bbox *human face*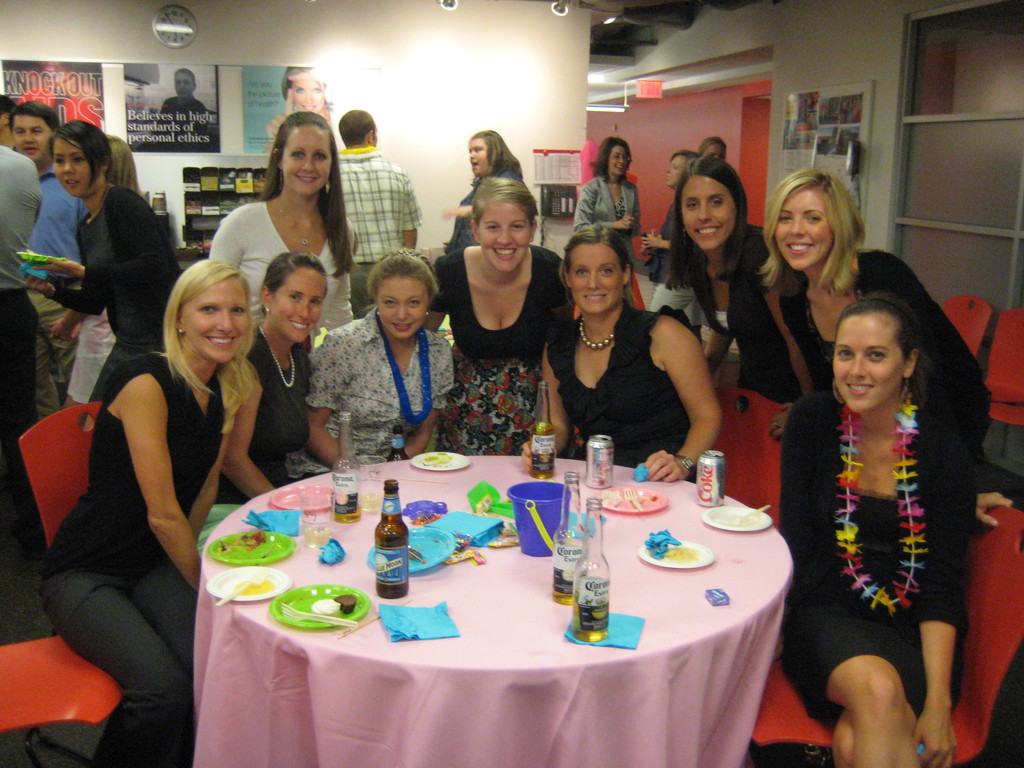
l=467, t=137, r=486, b=177
